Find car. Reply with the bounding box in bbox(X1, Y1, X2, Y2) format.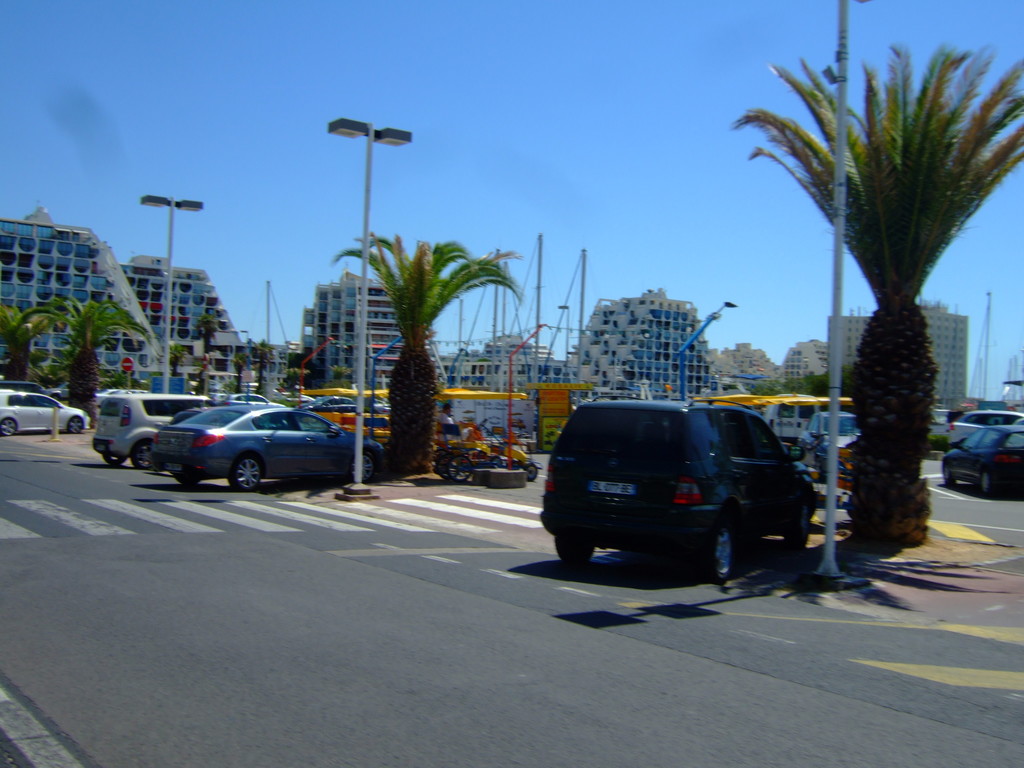
bbox(1, 387, 95, 435).
